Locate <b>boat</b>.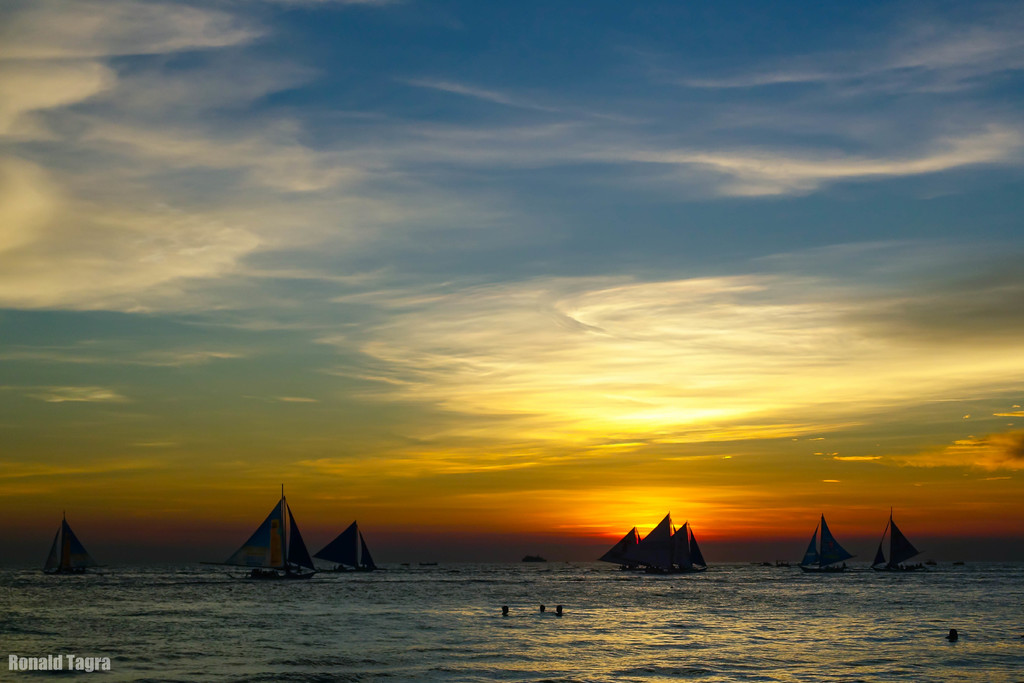
Bounding box: crop(316, 516, 375, 573).
